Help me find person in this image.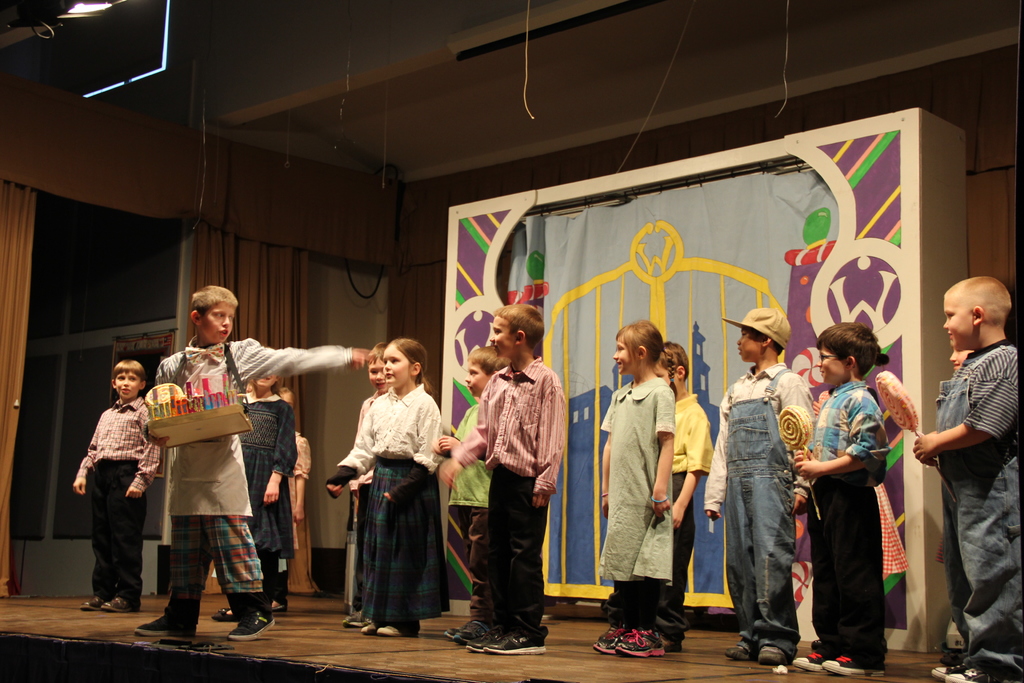
Found it: pyautogui.locateOnScreen(708, 302, 819, 661).
